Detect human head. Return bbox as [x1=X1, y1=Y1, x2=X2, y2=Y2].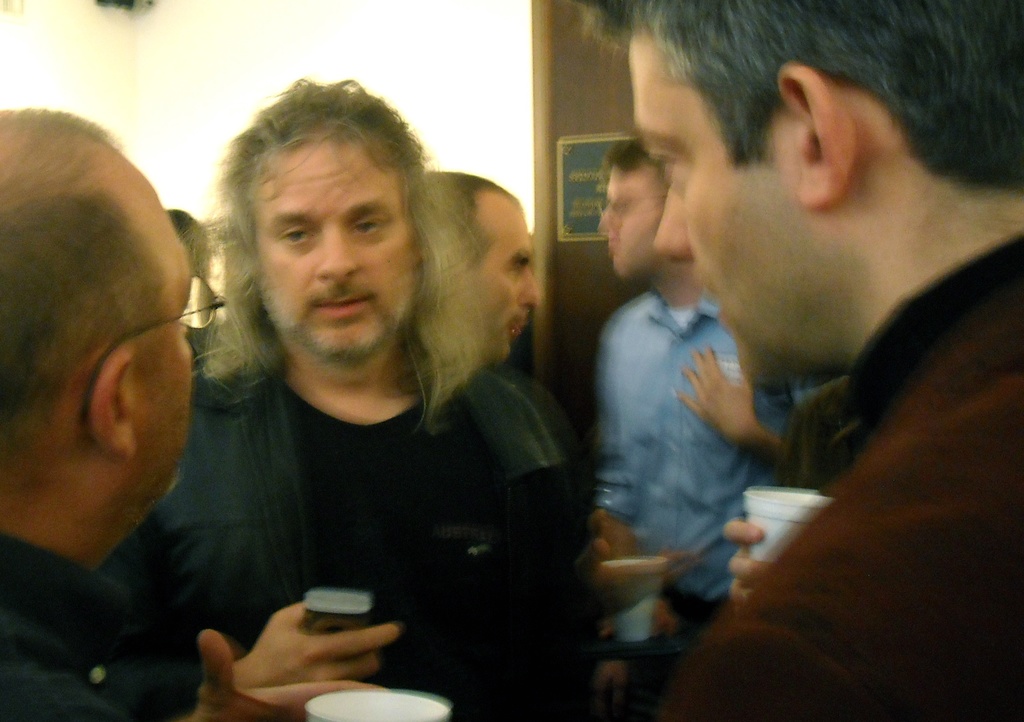
[x1=13, y1=136, x2=190, y2=596].
